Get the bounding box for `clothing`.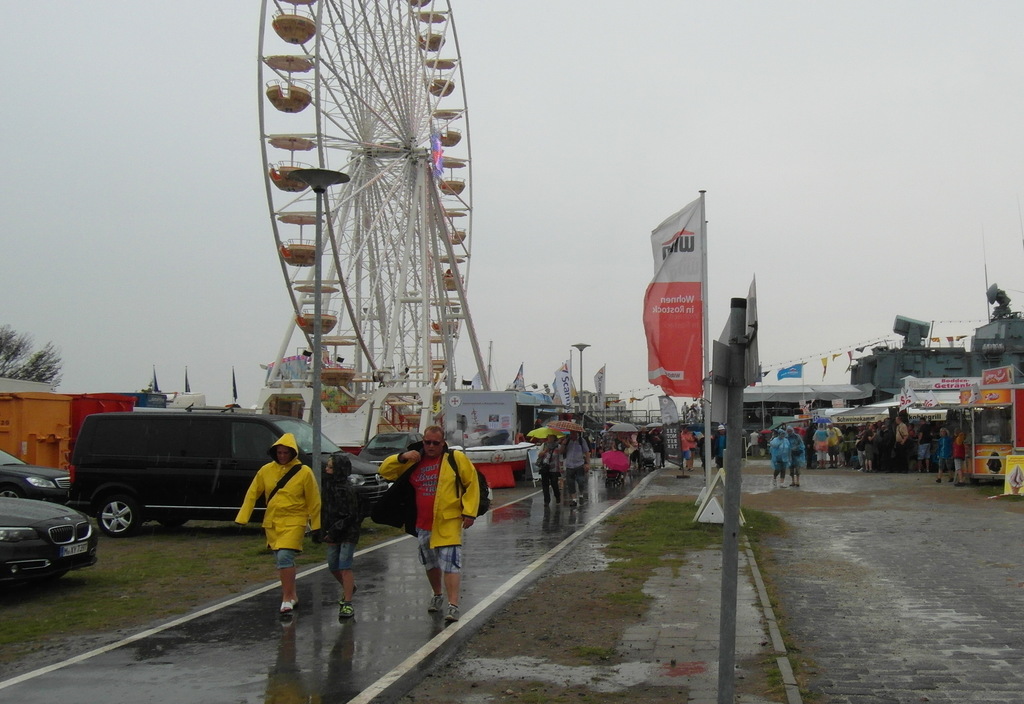
box=[916, 424, 934, 458].
